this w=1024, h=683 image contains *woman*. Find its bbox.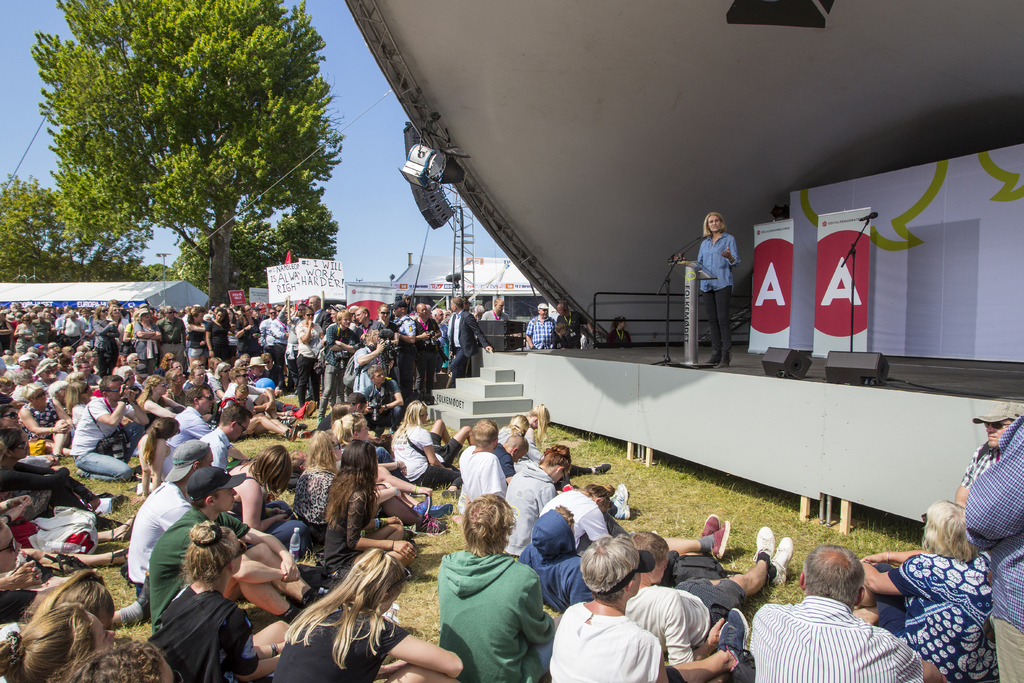
390,397,458,491.
